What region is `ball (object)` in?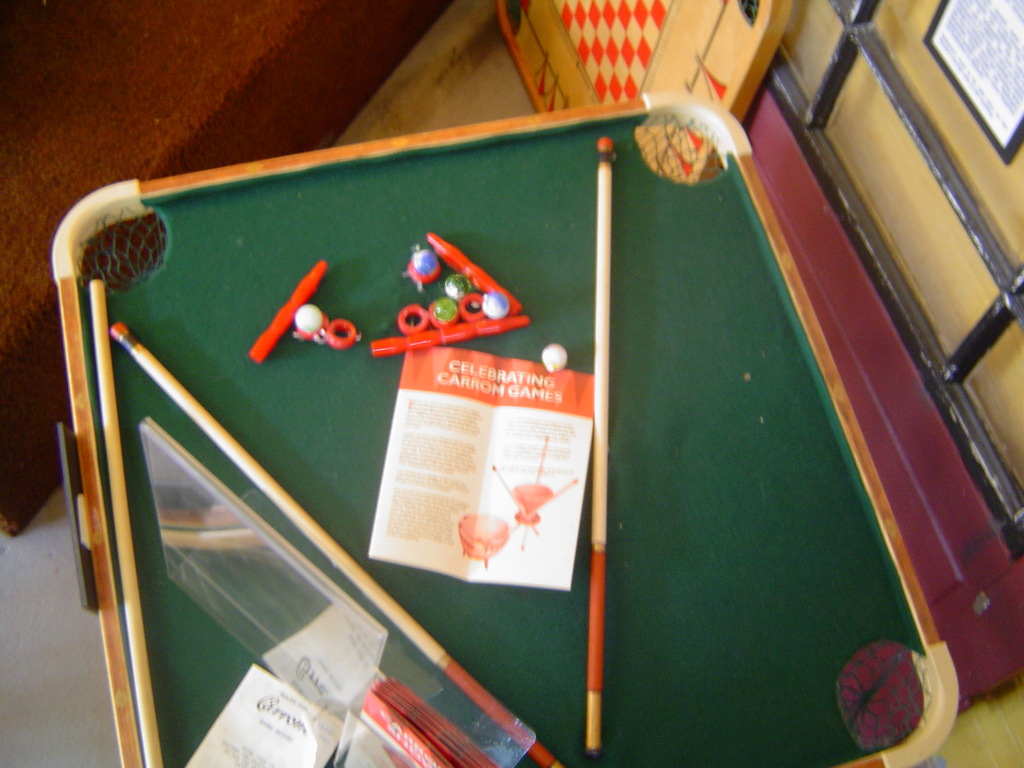
rect(412, 249, 434, 276).
